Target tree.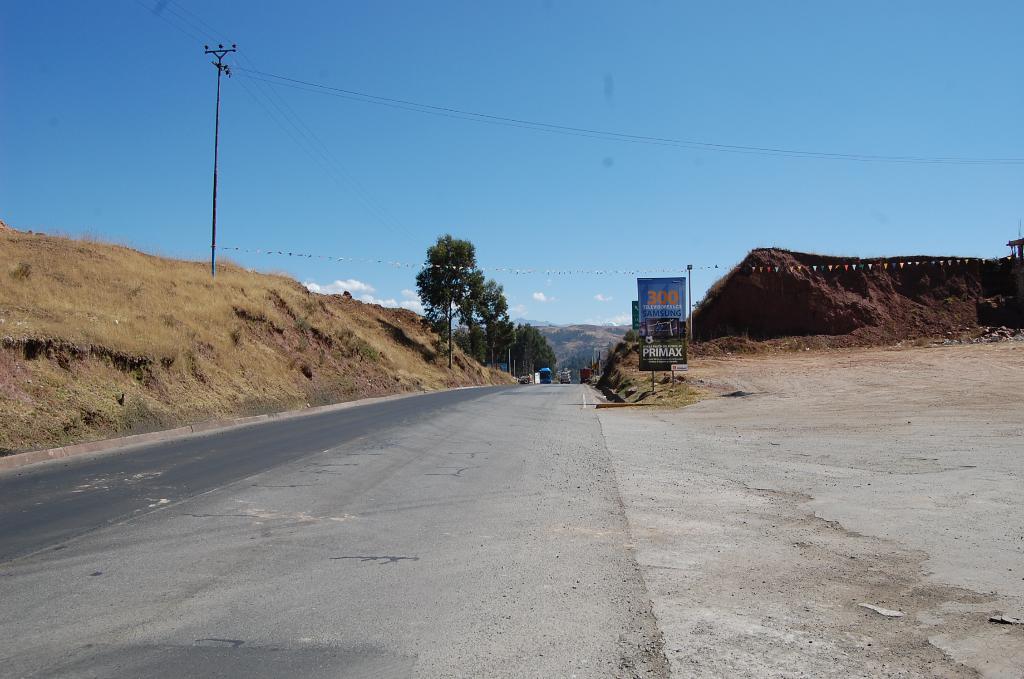
Target region: [left=412, top=220, right=514, bottom=355].
